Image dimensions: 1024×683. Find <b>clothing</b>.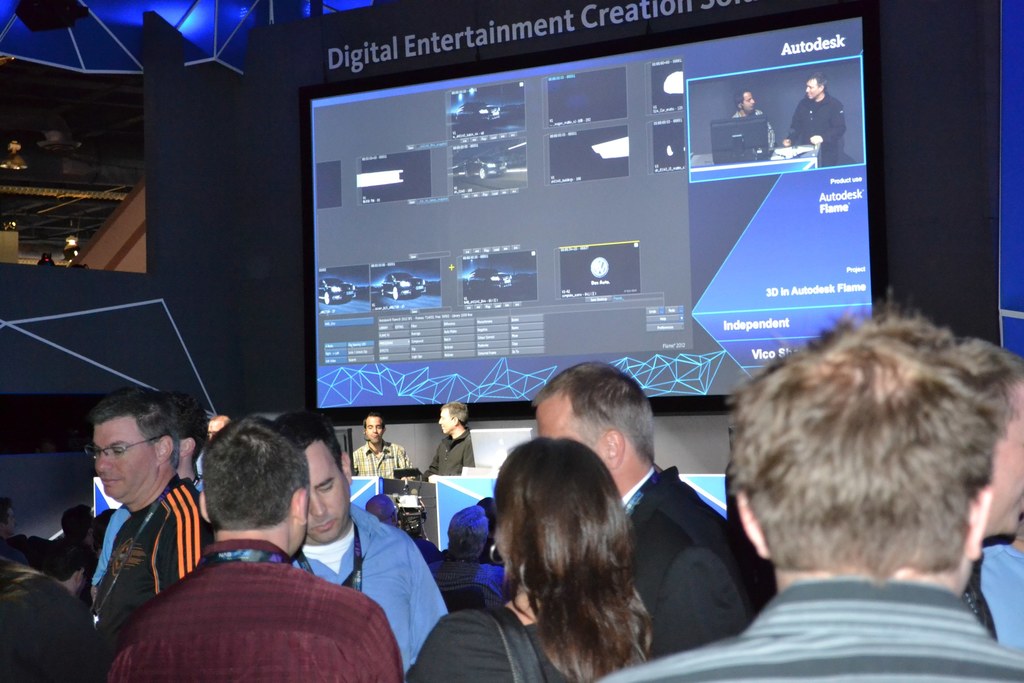
787,97,852,161.
